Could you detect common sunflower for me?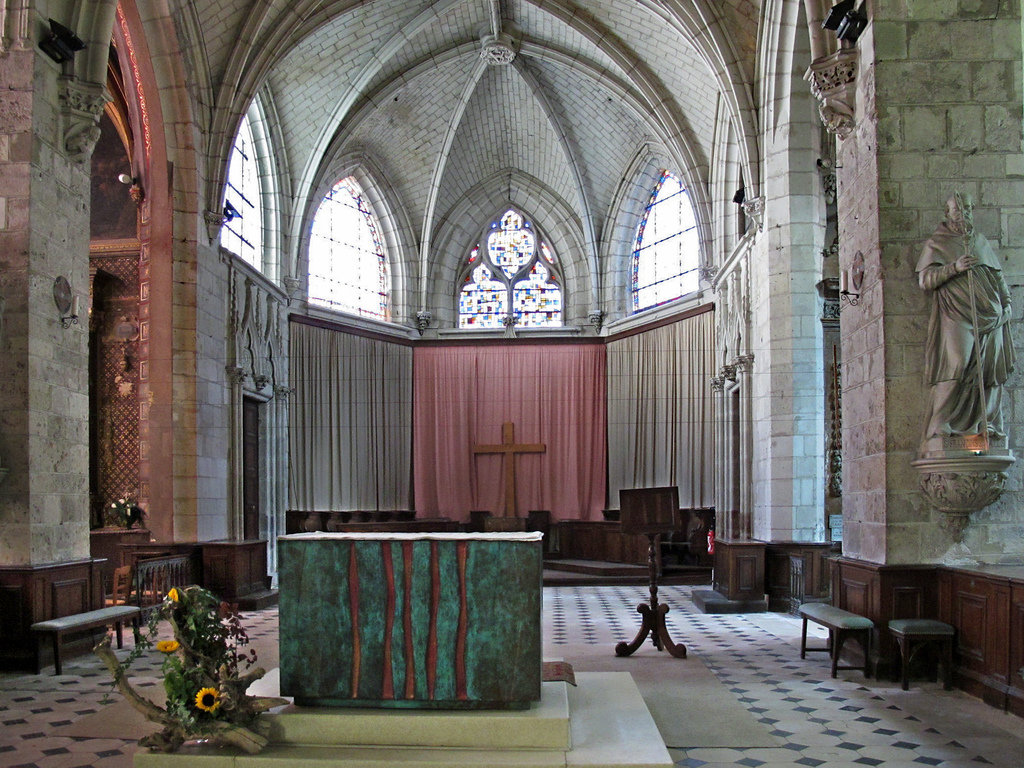
Detection result: 164/586/182/605.
